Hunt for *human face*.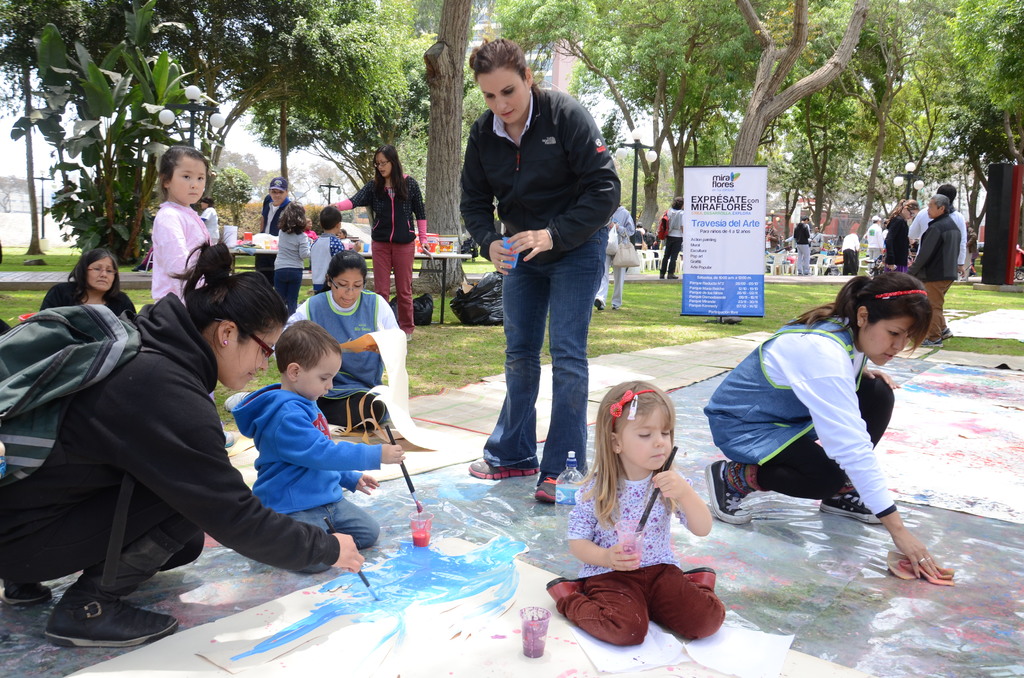
Hunted down at [170, 156, 210, 207].
